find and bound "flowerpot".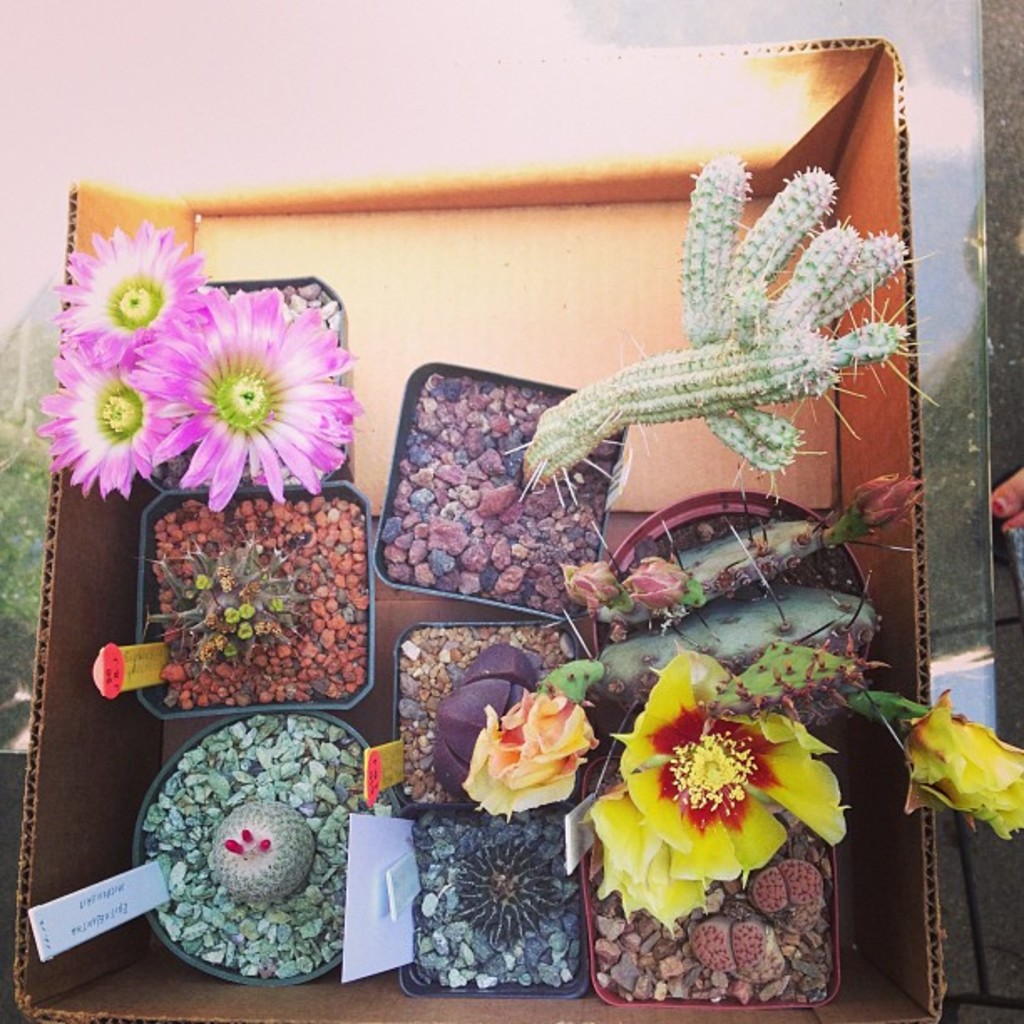
Bound: bbox=(383, 624, 602, 810).
